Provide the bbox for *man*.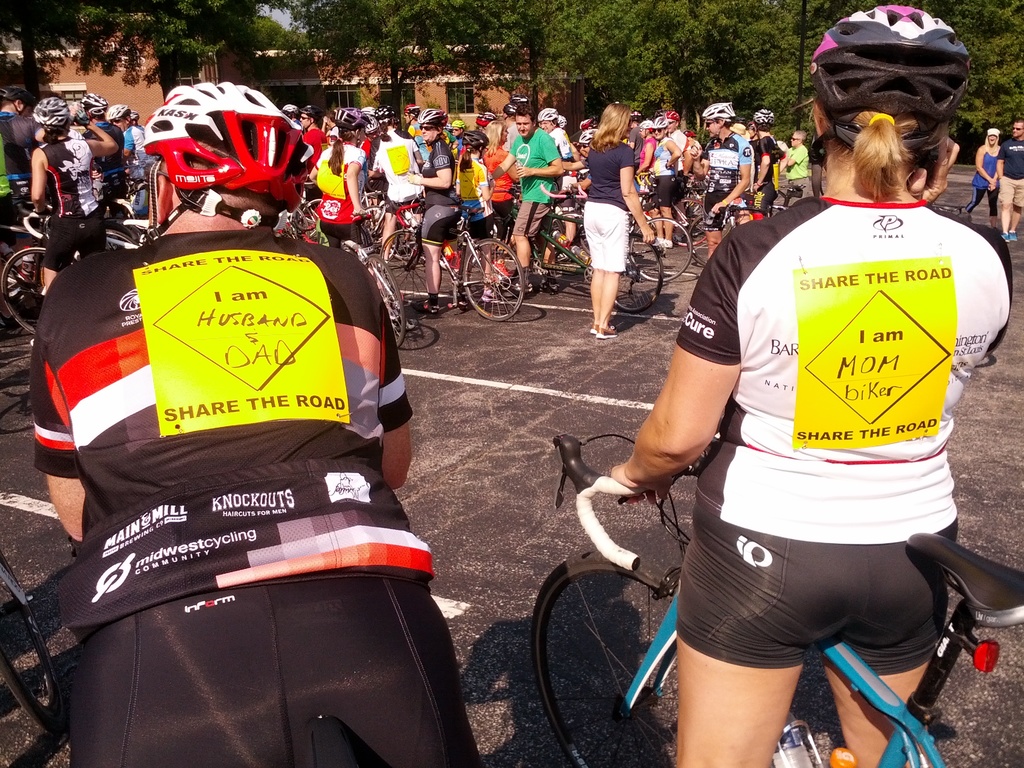
[997, 119, 1023, 243].
